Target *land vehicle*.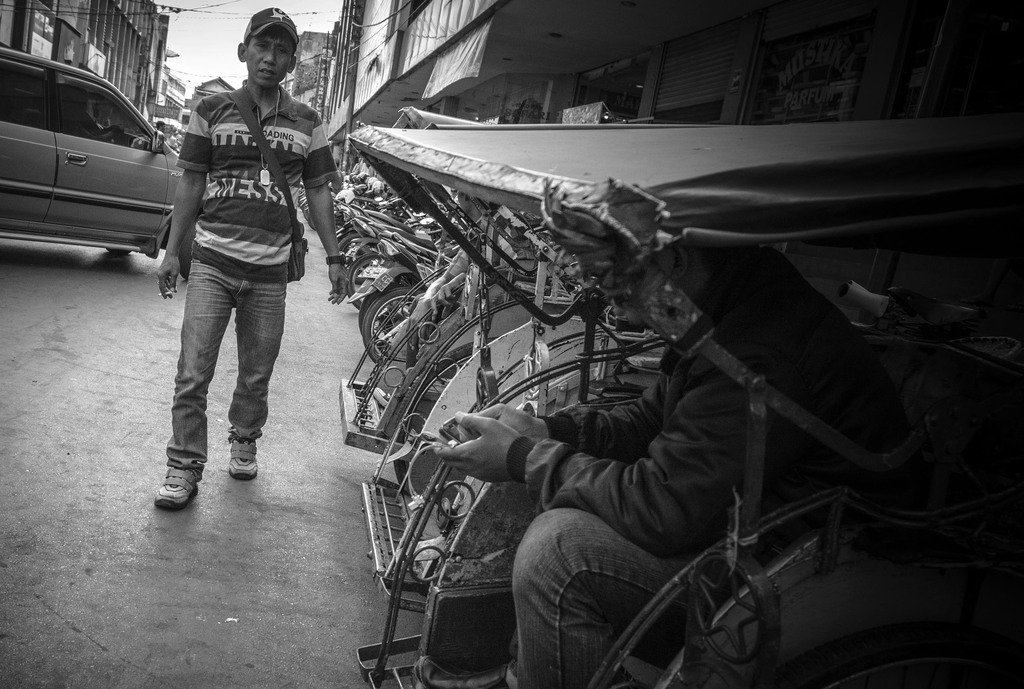
Target region: 349/122/1023/688.
